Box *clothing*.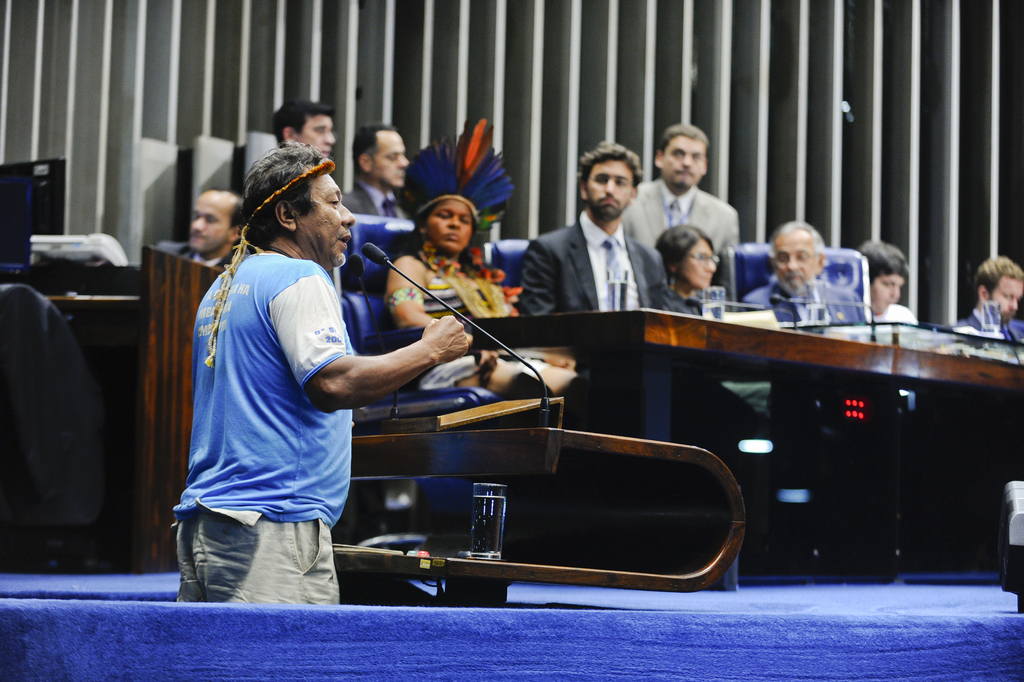
<region>675, 289, 715, 316</region>.
